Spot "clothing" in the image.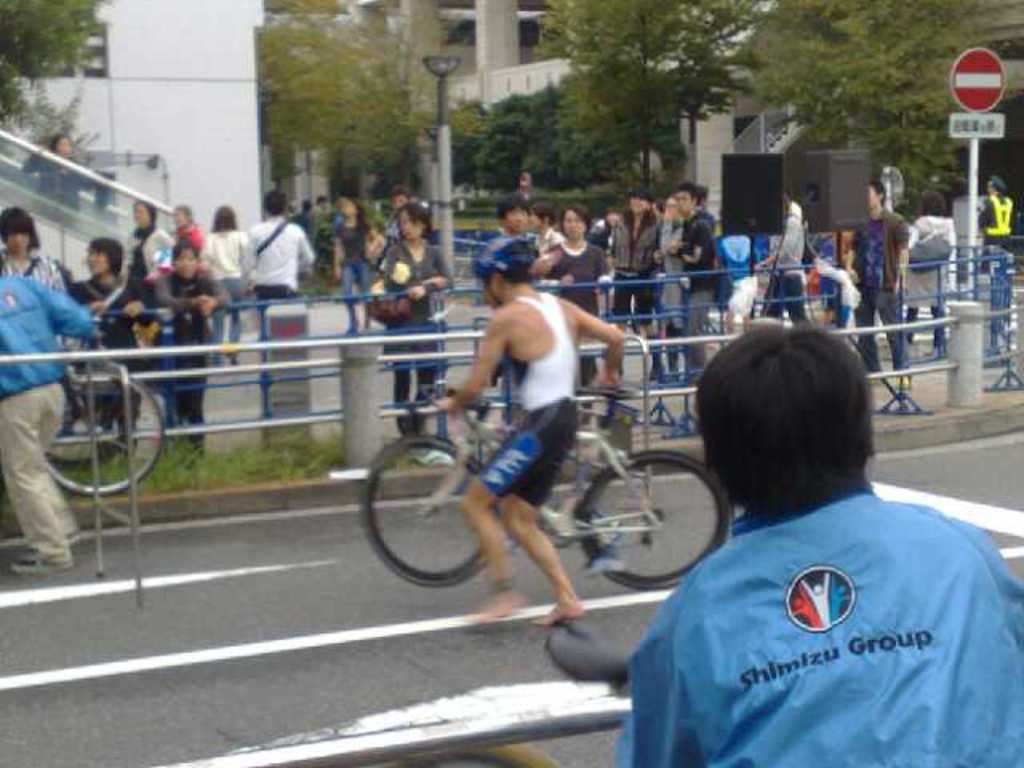
"clothing" found at BBox(338, 213, 370, 306).
